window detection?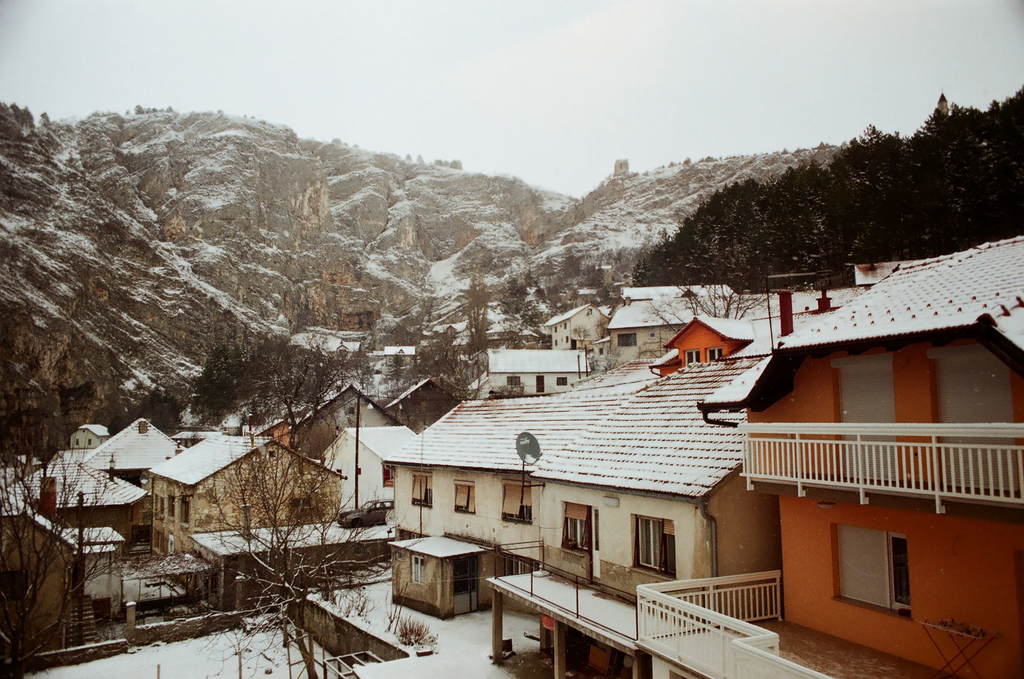
region(556, 376, 568, 387)
